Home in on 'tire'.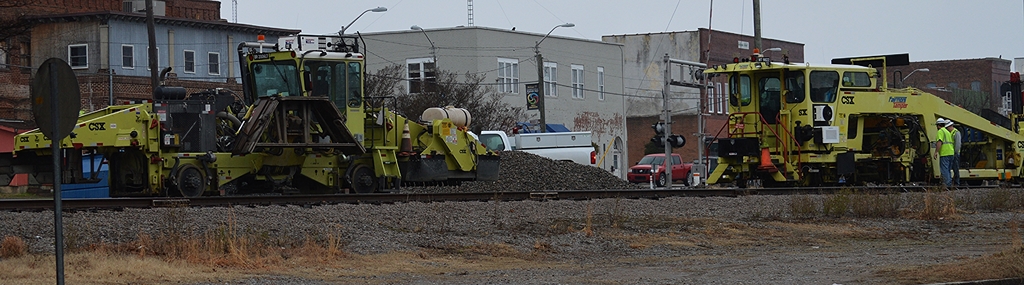
Homed in at pyautogui.locateOnScreen(348, 162, 383, 200).
